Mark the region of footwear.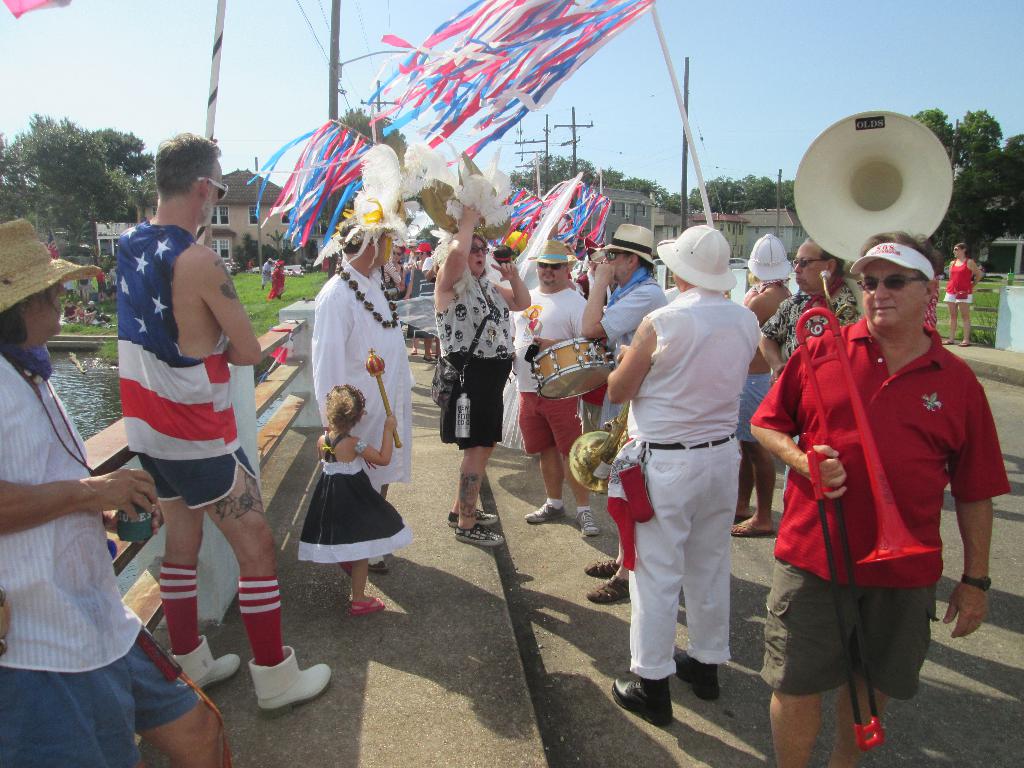
Region: (left=170, top=635, right=242, bottom=686).
